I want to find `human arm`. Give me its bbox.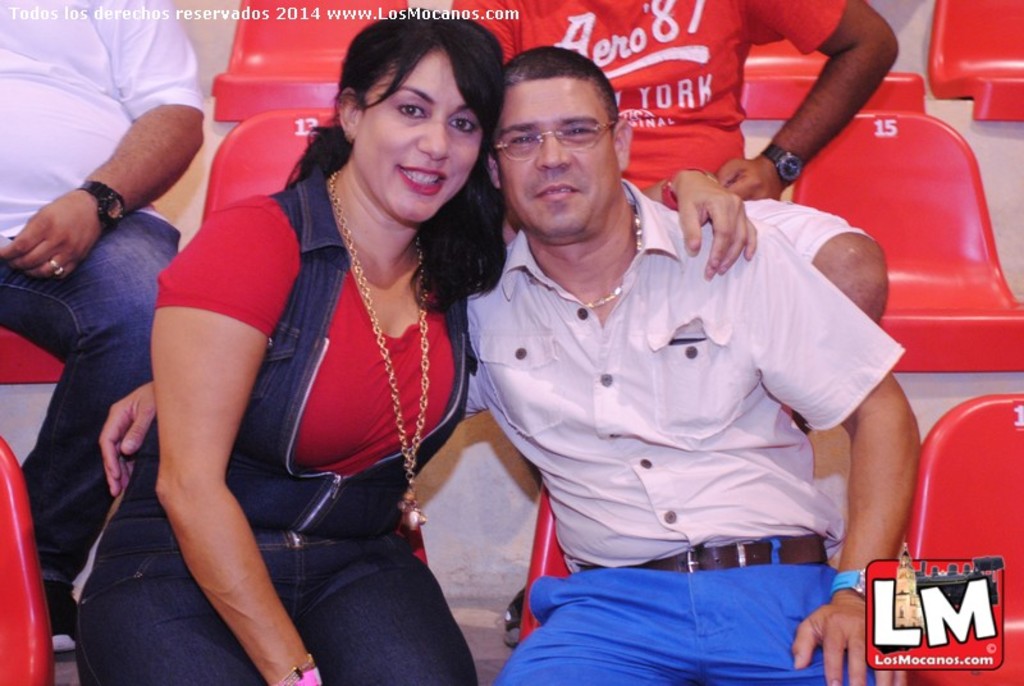
box(0, 0, 206, 284).
